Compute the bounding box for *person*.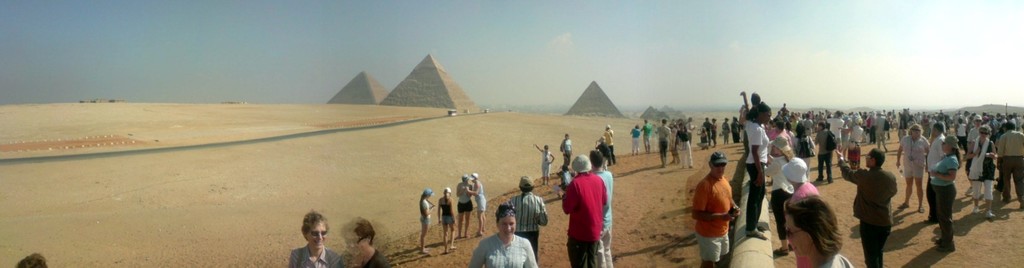
[996,121,1023,205].
